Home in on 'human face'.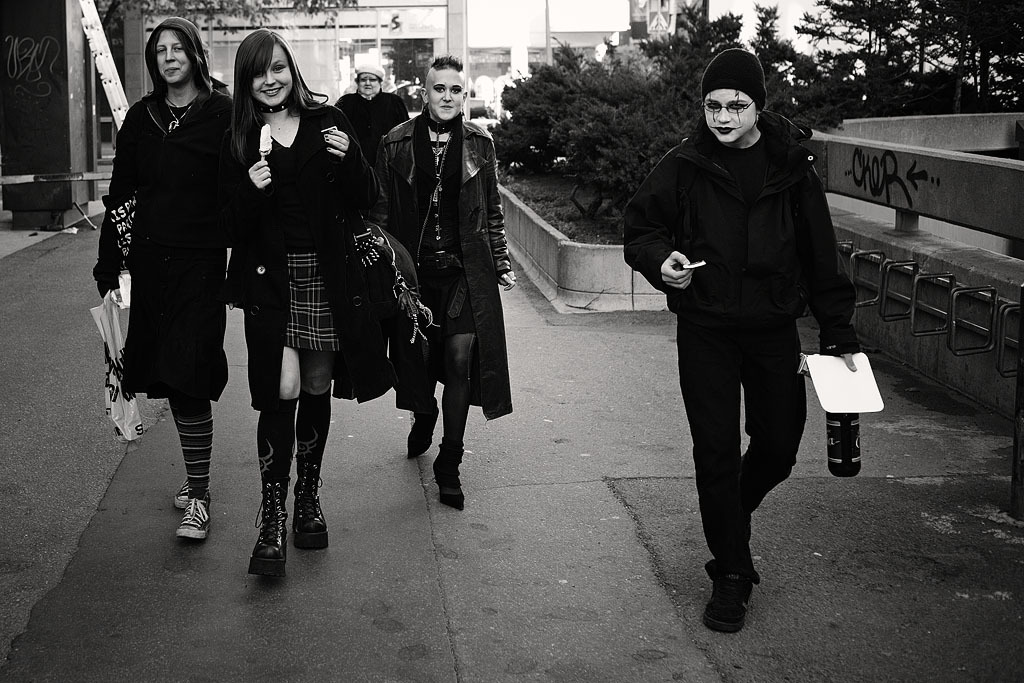
Homed in at [left=356, top=73, right=383, bottom=94].
